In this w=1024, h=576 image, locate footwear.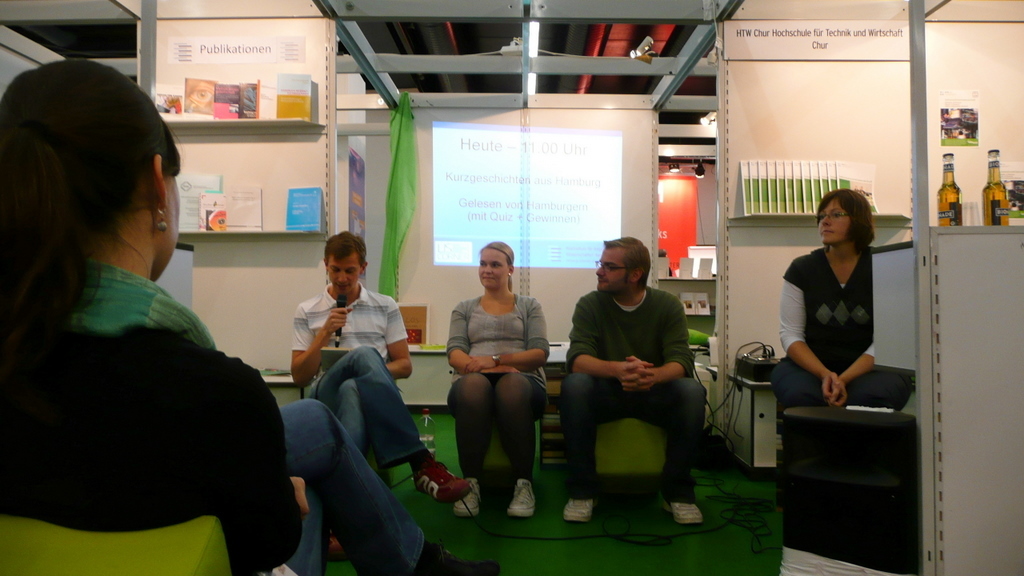
Bounding box: l=664, t=498, r=704, b=527.
